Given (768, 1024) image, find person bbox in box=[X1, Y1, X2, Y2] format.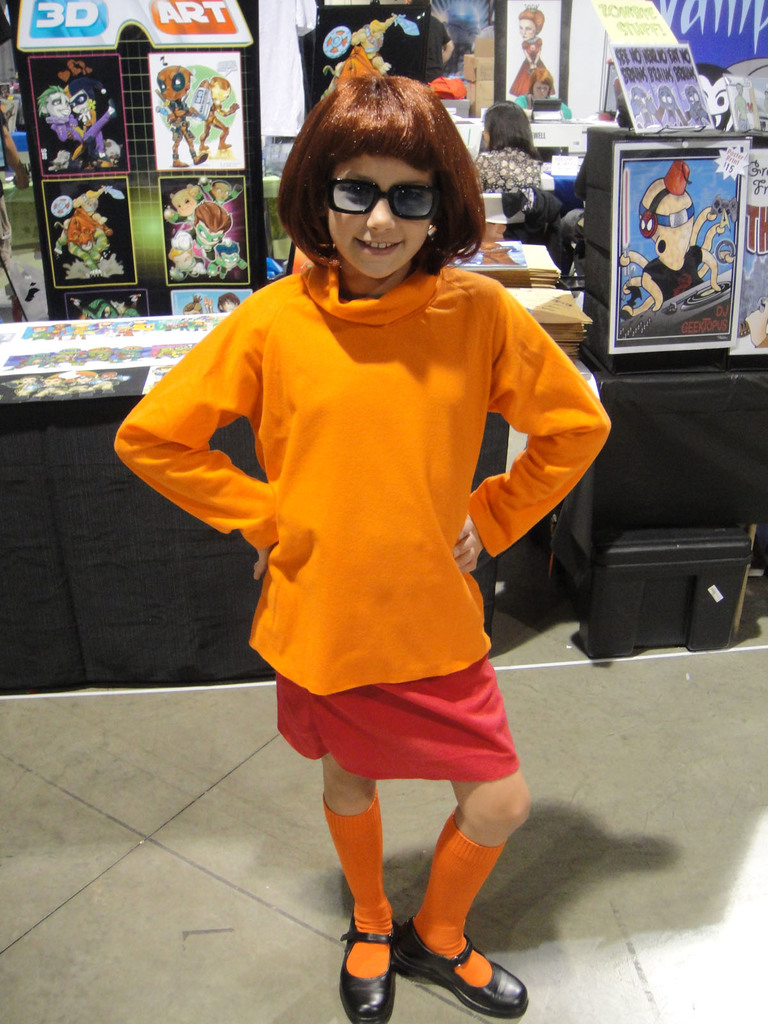
box=[113, 68, 617, 1017].
